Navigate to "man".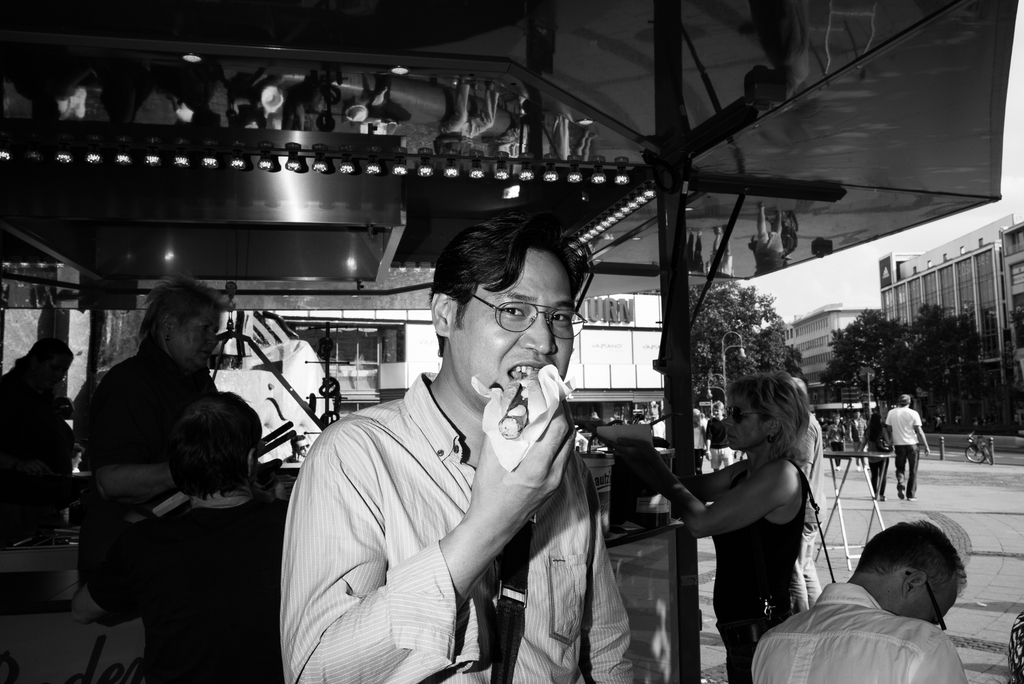
Navigation target: BBox(84, 279, 230, 600).
